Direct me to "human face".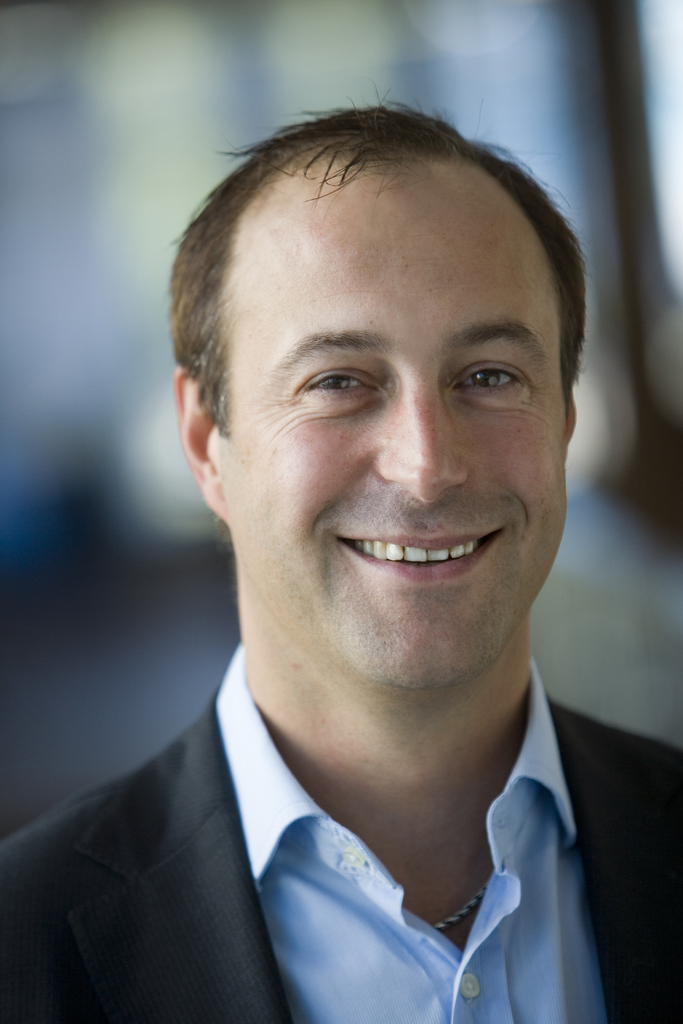
Direction: detection(206, 161, 573, 688).
